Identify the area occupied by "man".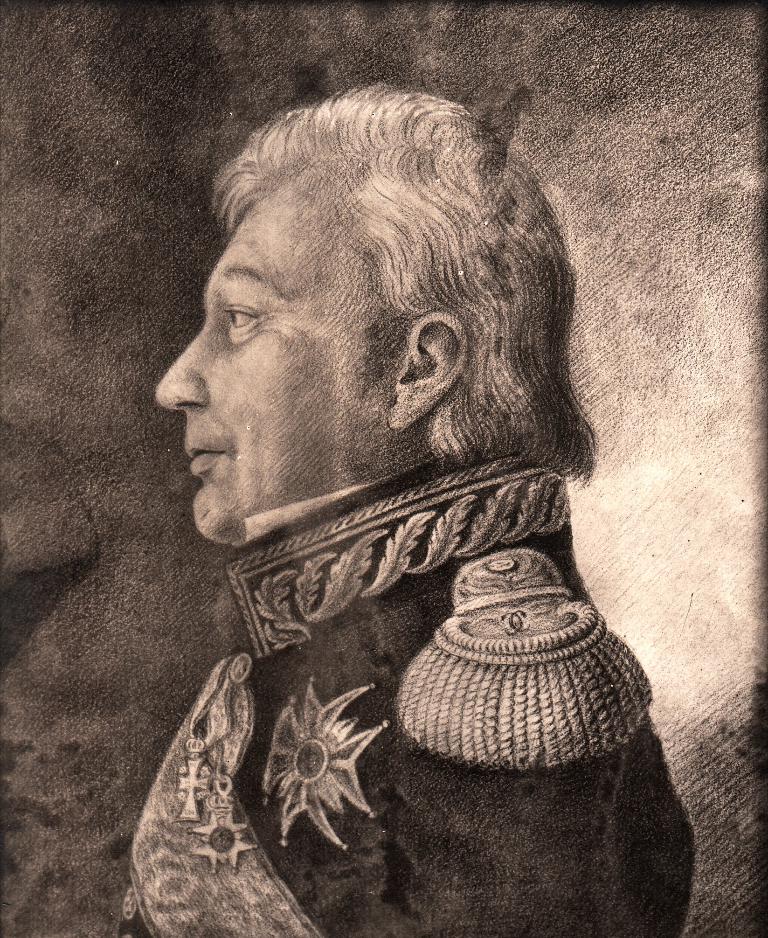
Area: 67 75 704 920.
